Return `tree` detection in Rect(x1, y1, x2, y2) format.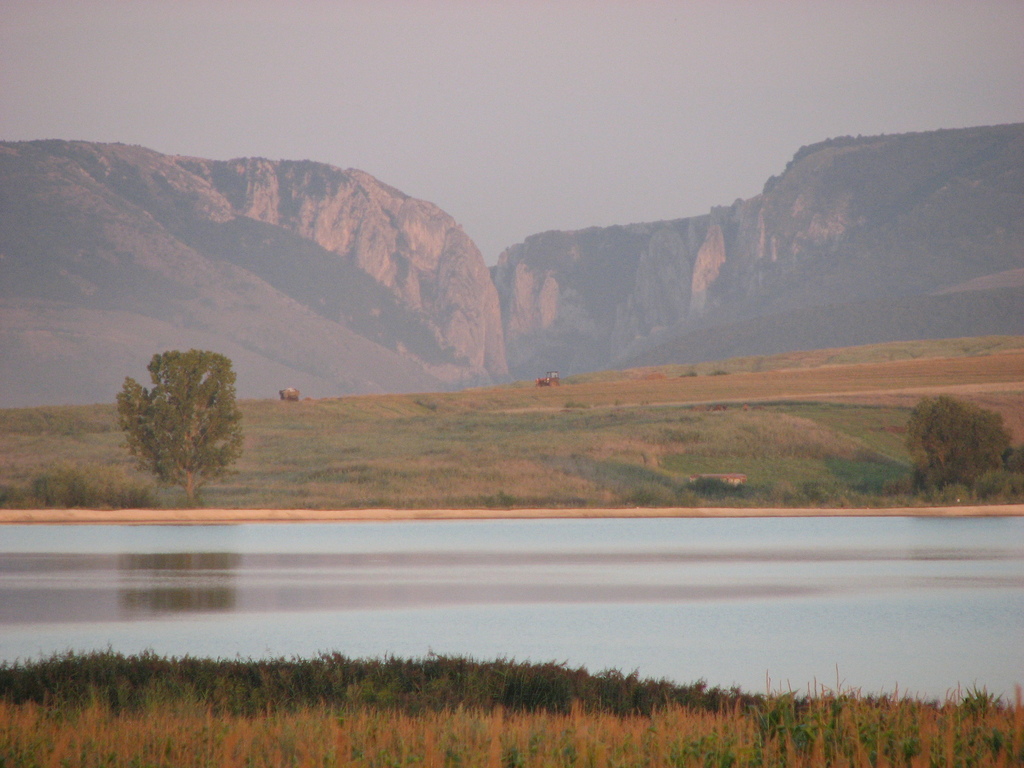
Rect(118, 325, 244, 502).
